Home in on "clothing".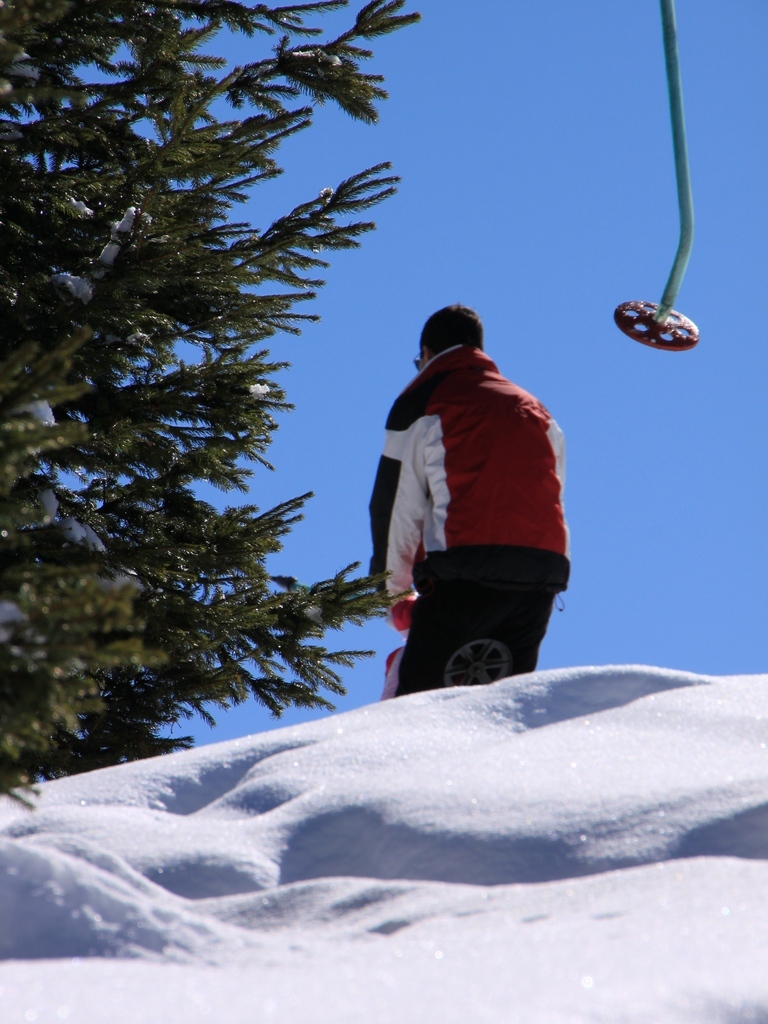
Homed in at detection(372, 345, 574, 690).
